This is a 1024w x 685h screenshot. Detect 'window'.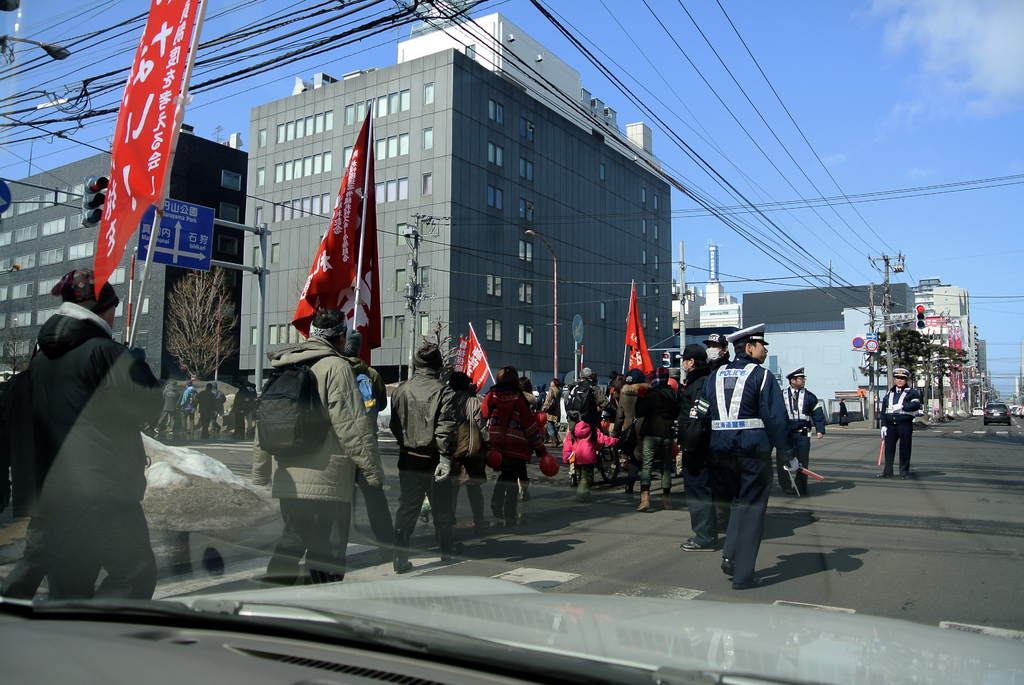
region(376, 93, 390, 120).
